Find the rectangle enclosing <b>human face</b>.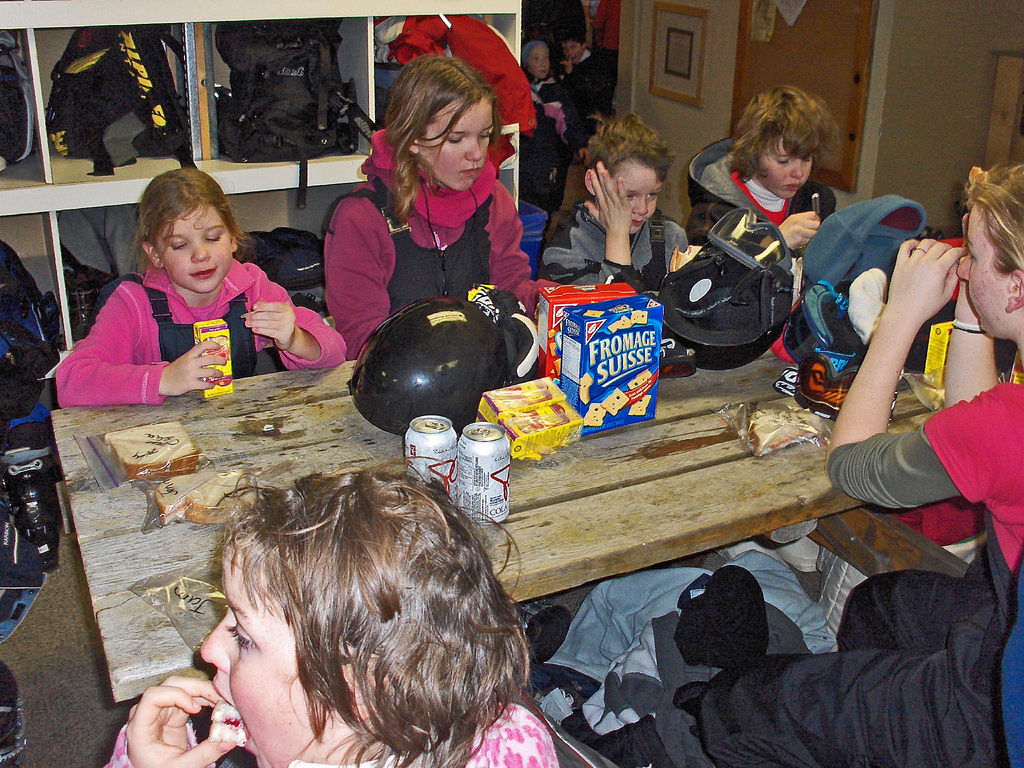
529/45/550/77.
